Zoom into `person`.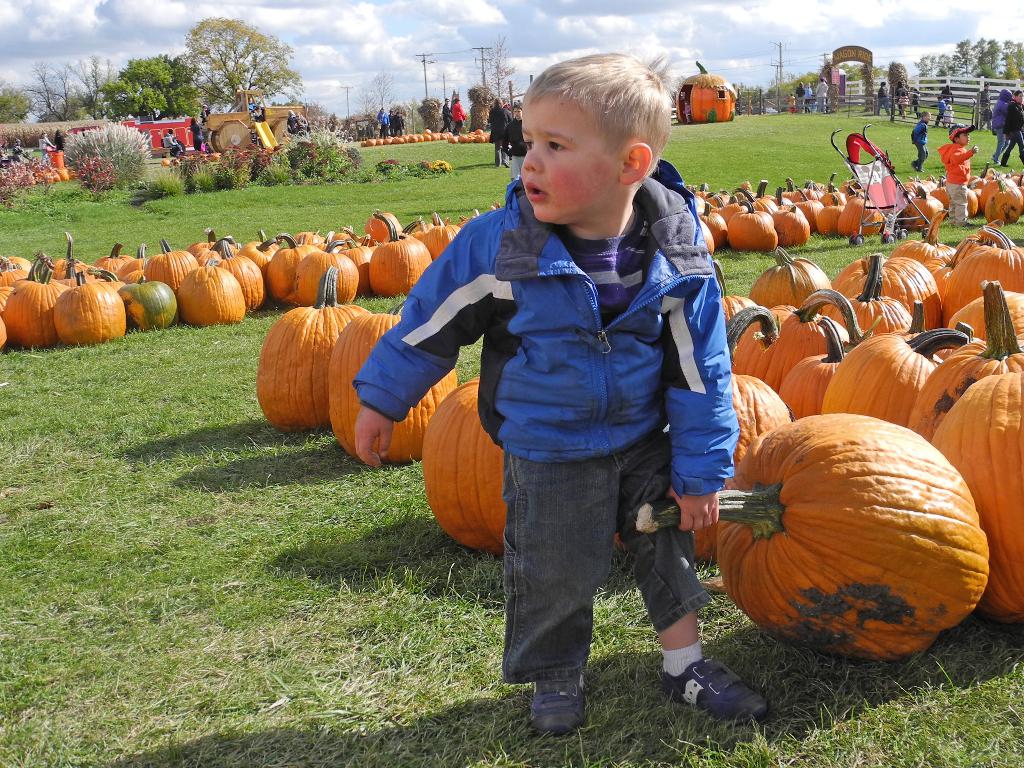
Zoom target: box(999, 90, 1023, 166).
